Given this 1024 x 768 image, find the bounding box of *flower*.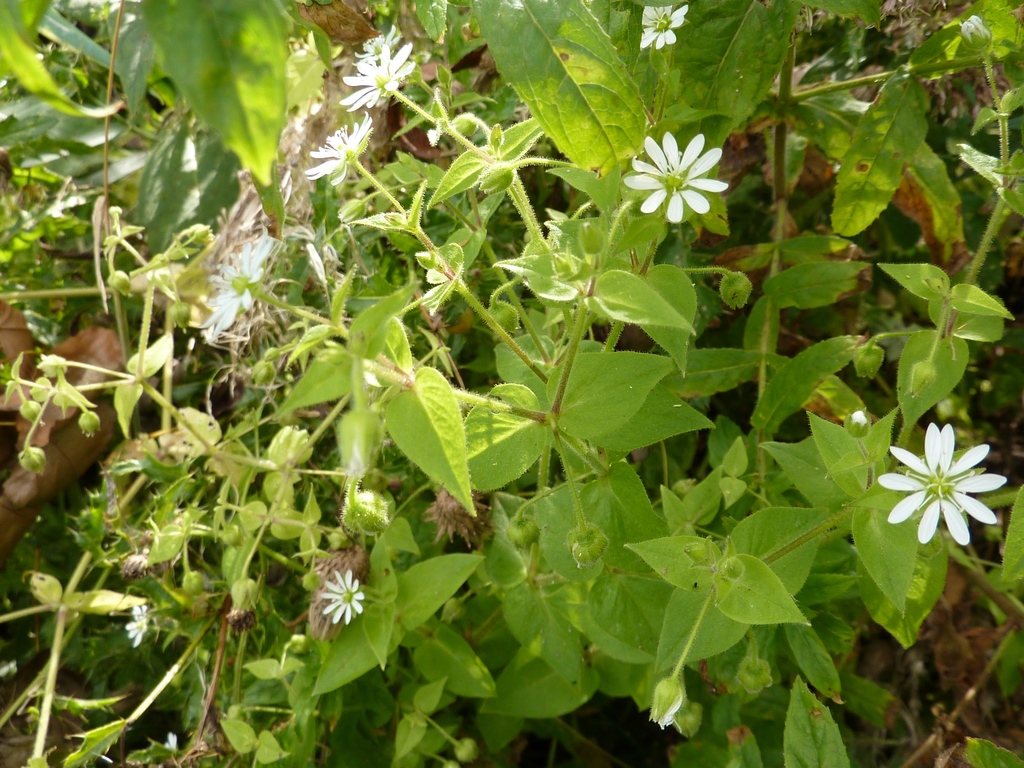
{"left": 622, "top": 132, "right": 733, "bottom": 224}.
